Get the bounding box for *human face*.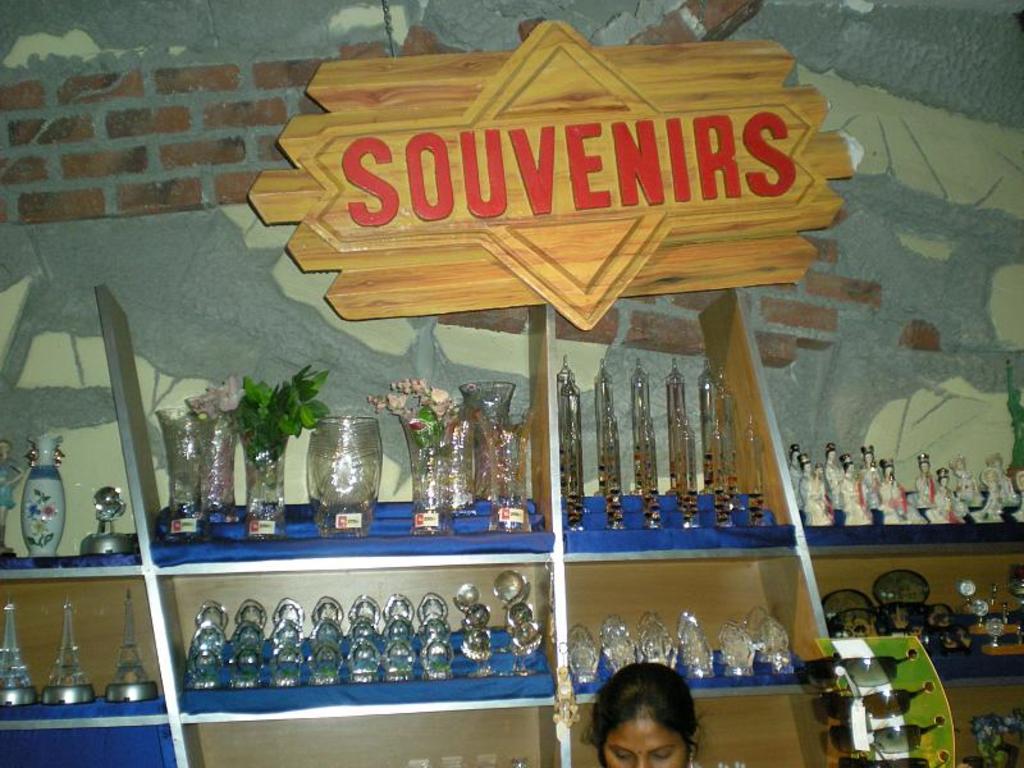
select_region(604, 714, 685, 767).
